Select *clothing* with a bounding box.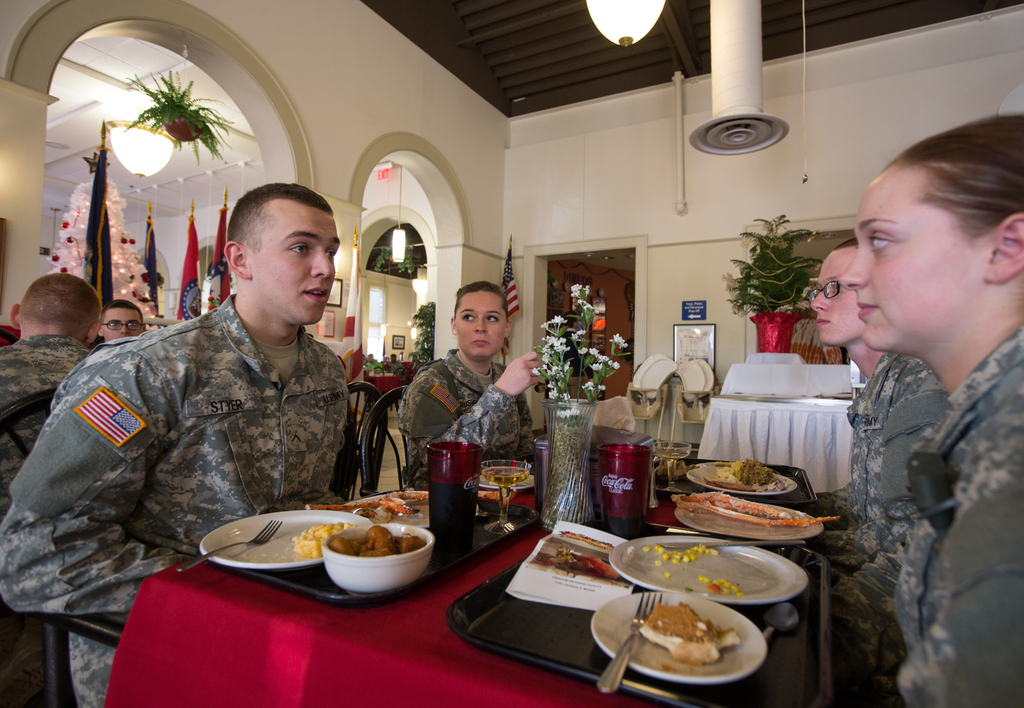
<bbox>408, 353, 535, 503</bbox>.
